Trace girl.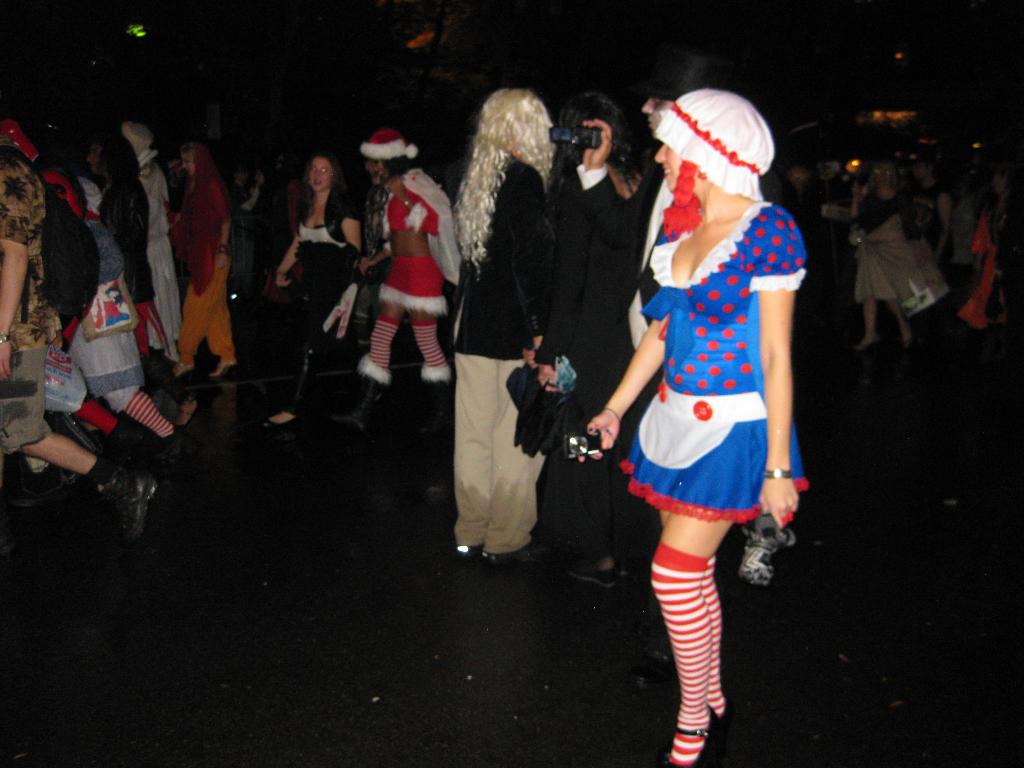
Traced to box(588, 81, 801, 760).
